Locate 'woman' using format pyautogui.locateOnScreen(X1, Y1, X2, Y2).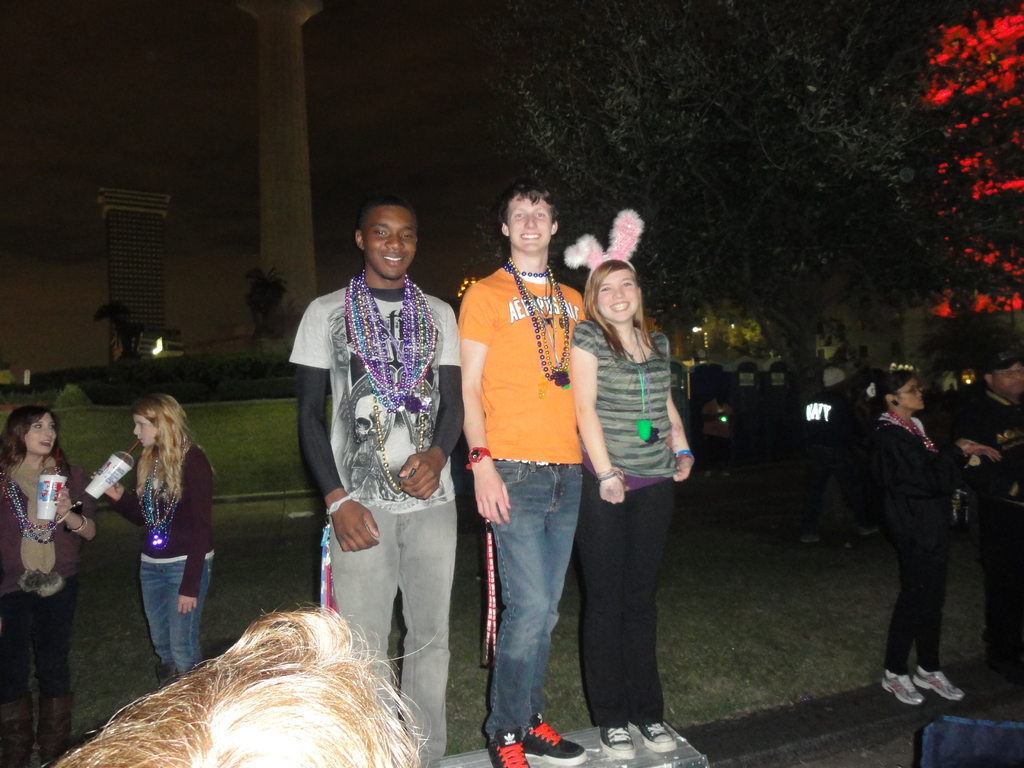
pyautogui.locateOnScreen(86, 388, 216, 684).
